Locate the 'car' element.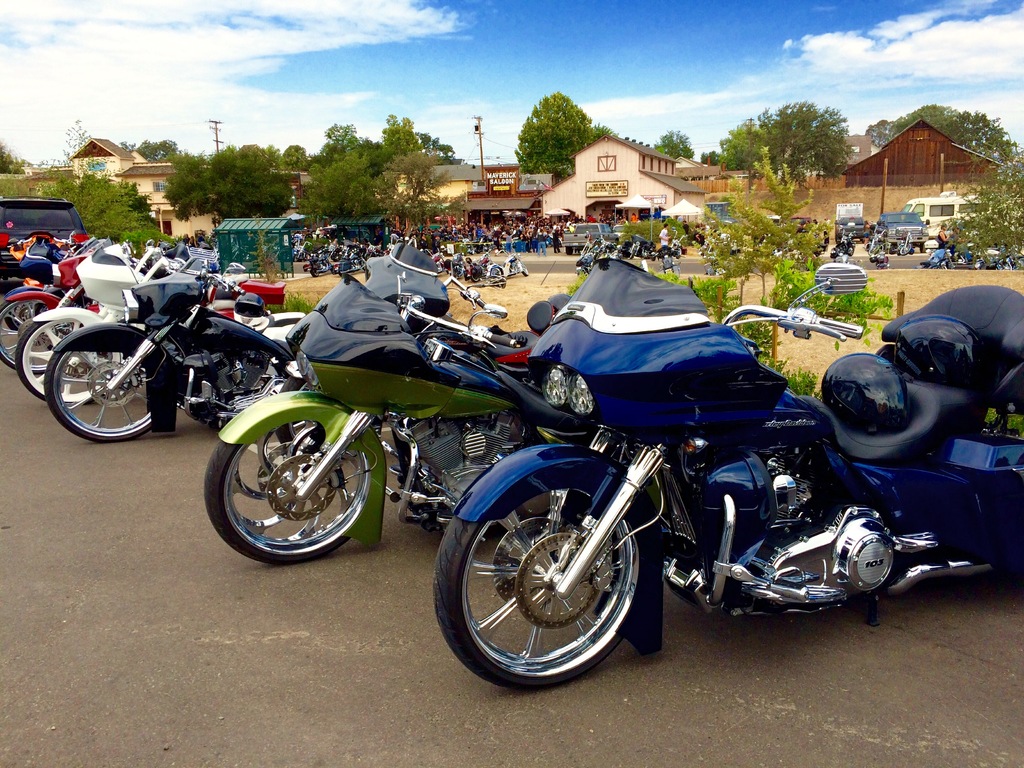
Element bbox: 559 223 618 255.
